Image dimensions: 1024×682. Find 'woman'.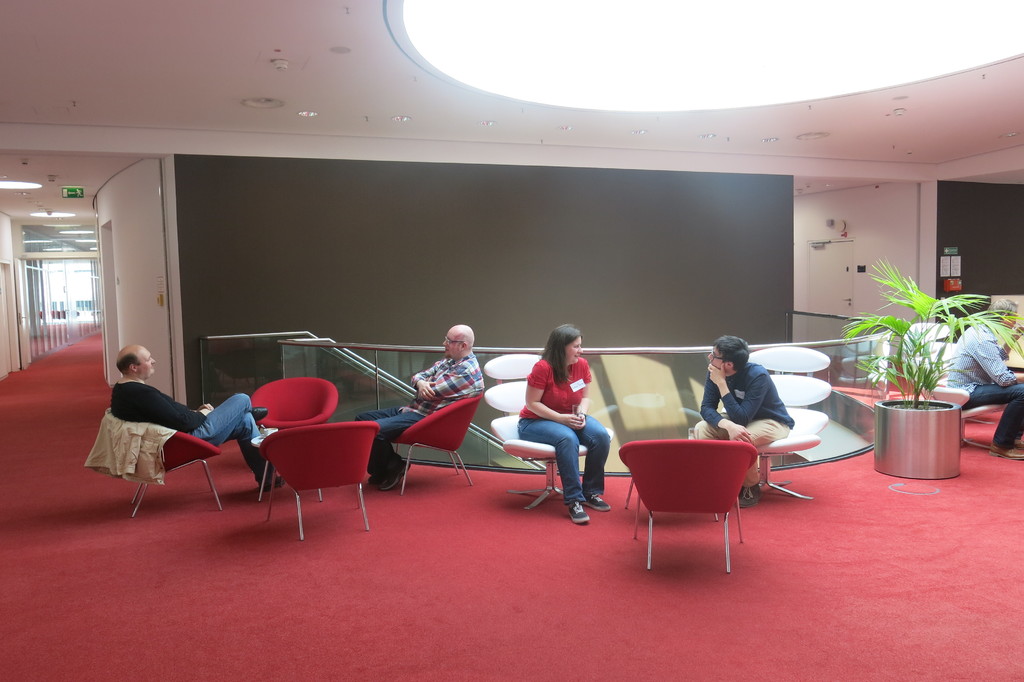
BBox(505, 325, 614, 522).
